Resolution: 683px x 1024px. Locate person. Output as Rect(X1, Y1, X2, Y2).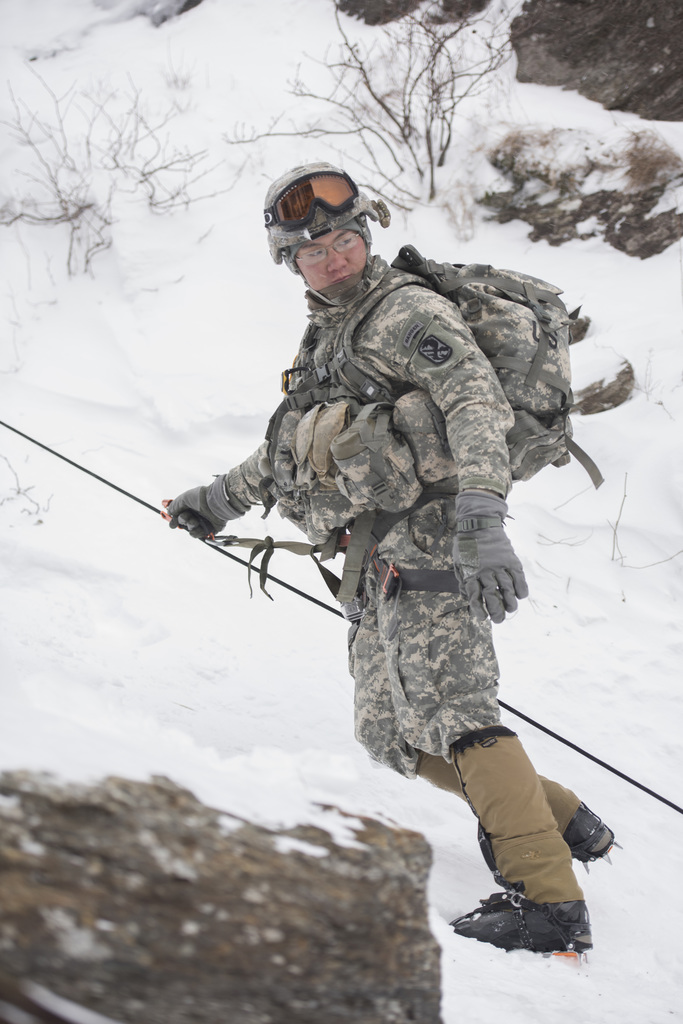
Rect(189, 190, 598, 967).
